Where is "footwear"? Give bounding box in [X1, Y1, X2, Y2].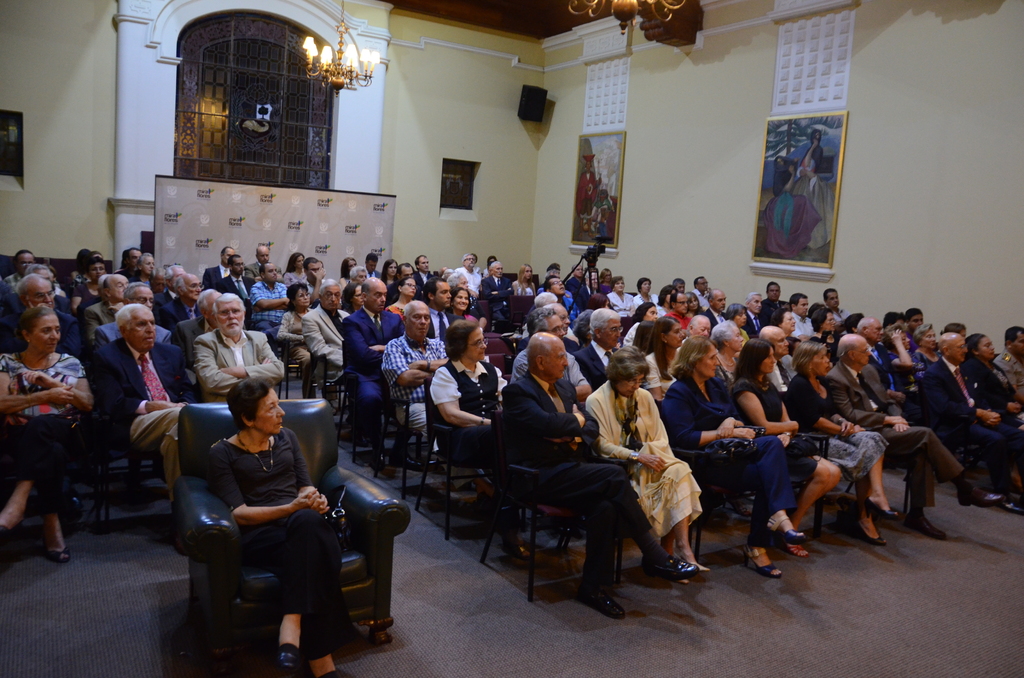
[41, 542, 68, 562].
